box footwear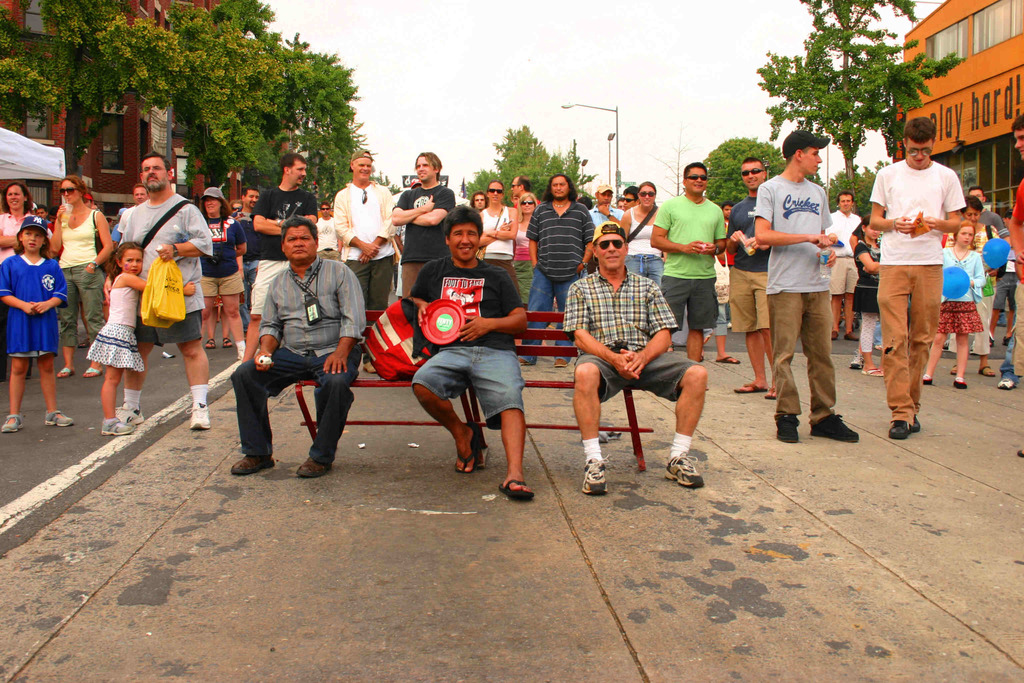
993:378:1012:392
